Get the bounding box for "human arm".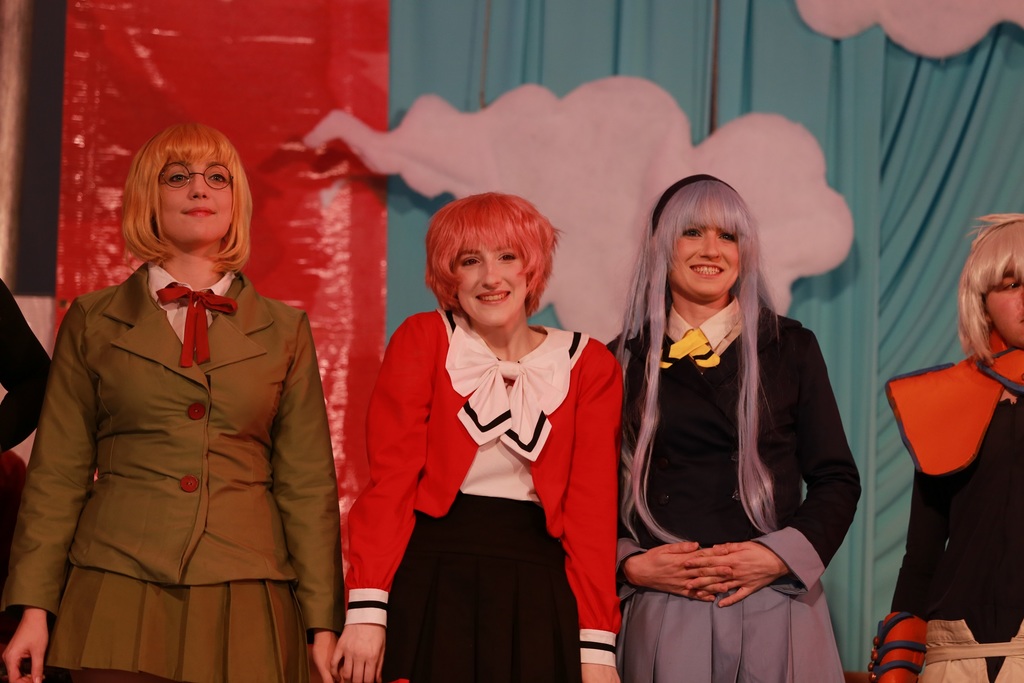
[x1=259, y1=302, x2=362, y2=682].
